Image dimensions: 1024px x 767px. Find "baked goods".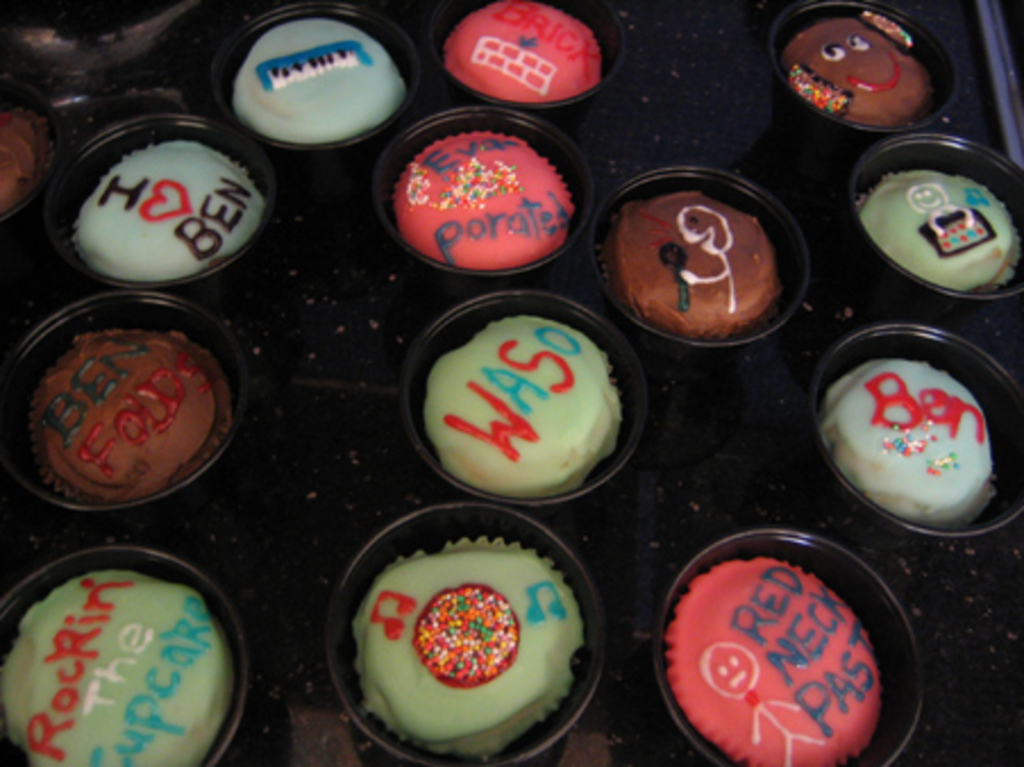
detection(0, 558, 236, 765).
